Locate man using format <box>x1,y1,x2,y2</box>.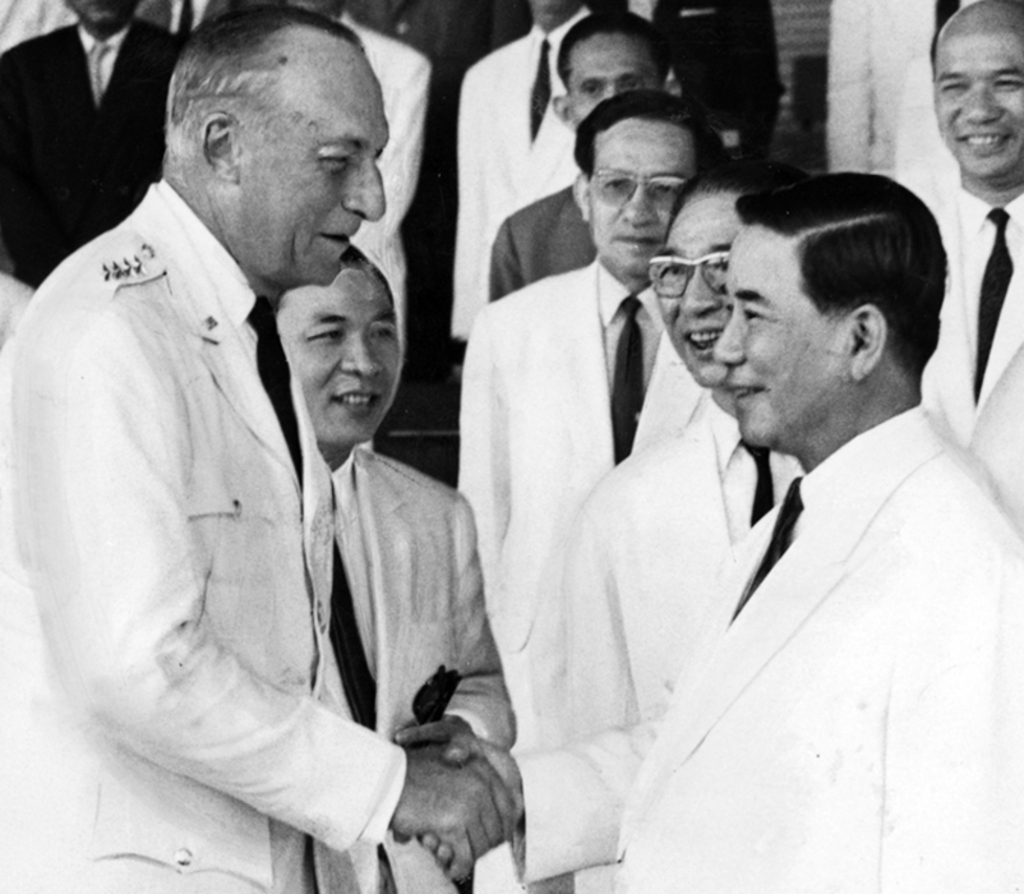
<box>456,87,748,564</box>.
